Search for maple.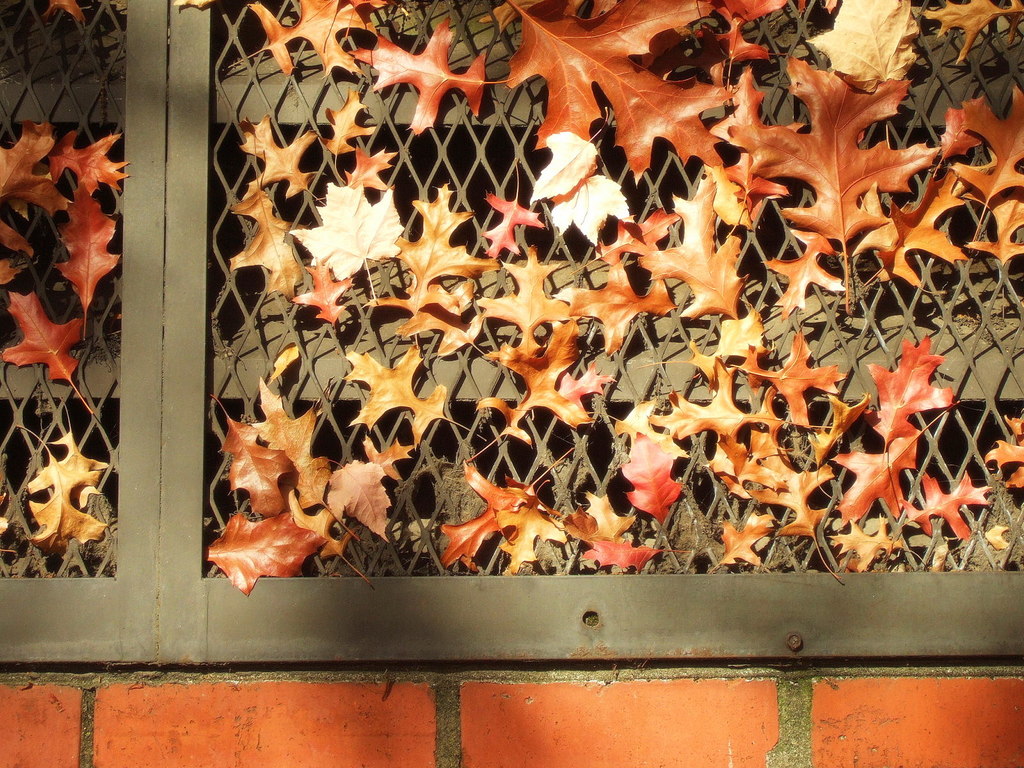
Found at Rect(544, 170, 638, 246).
